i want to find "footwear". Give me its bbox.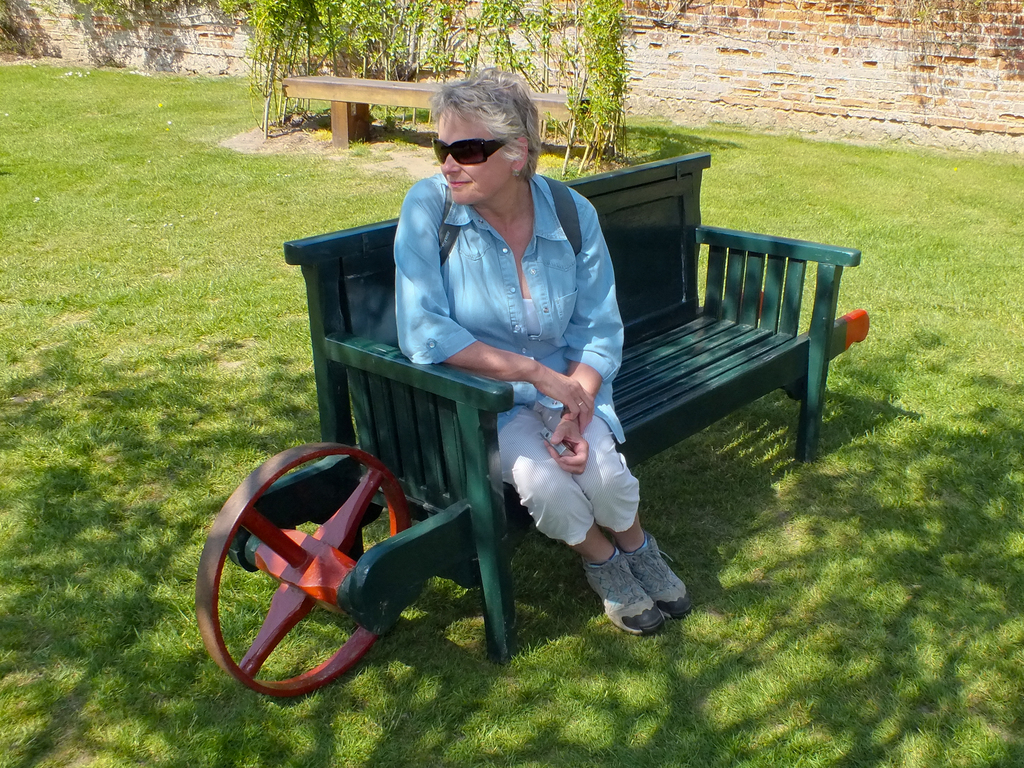
x1=625, y1=531, x2=692, y2=619.
